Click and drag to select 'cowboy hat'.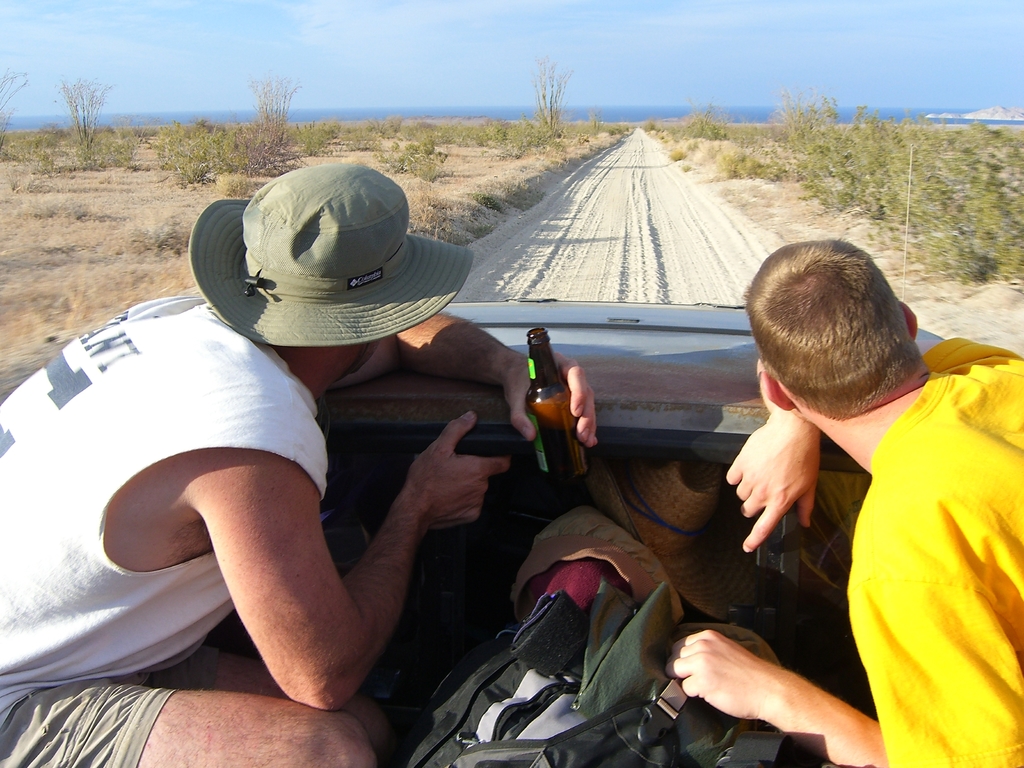
Selection: l=185, t=143, r=483, b=380.
